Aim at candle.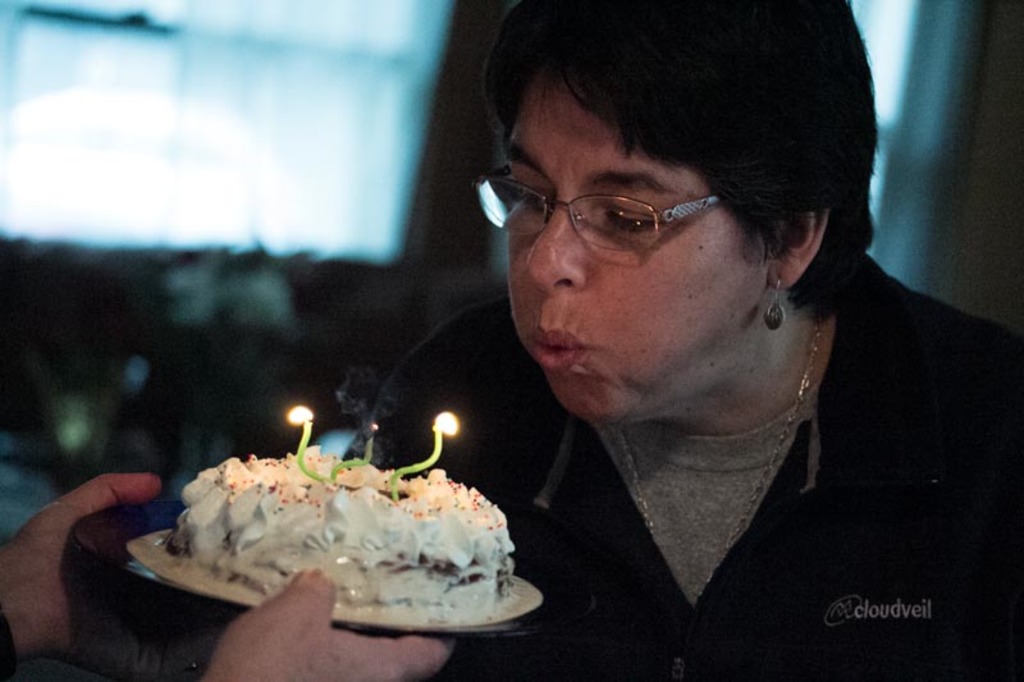
Aimed at box(390, 412, 460, 503).
